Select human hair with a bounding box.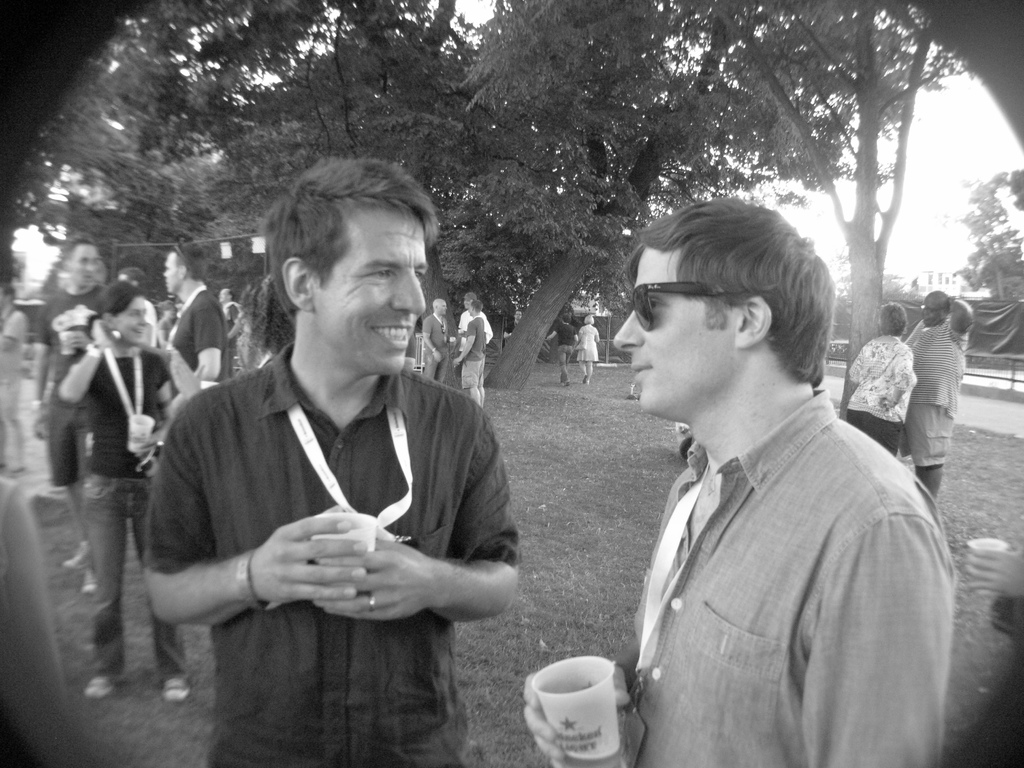
x1=876 y1=301 x2=906 y2=335.
